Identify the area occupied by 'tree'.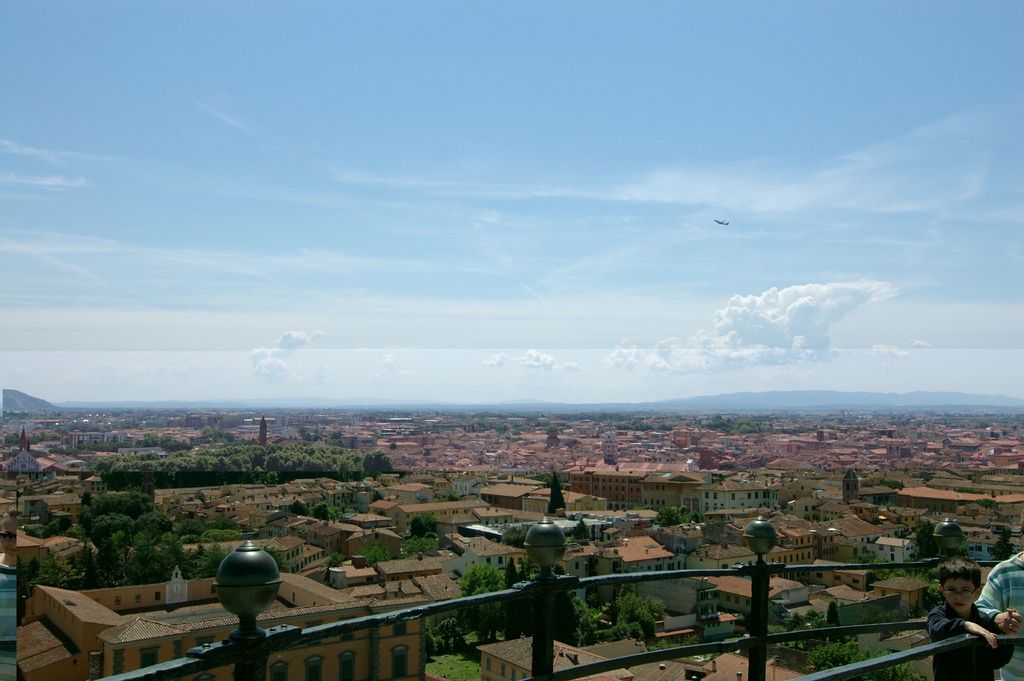
Area: 4/432/20/448.
